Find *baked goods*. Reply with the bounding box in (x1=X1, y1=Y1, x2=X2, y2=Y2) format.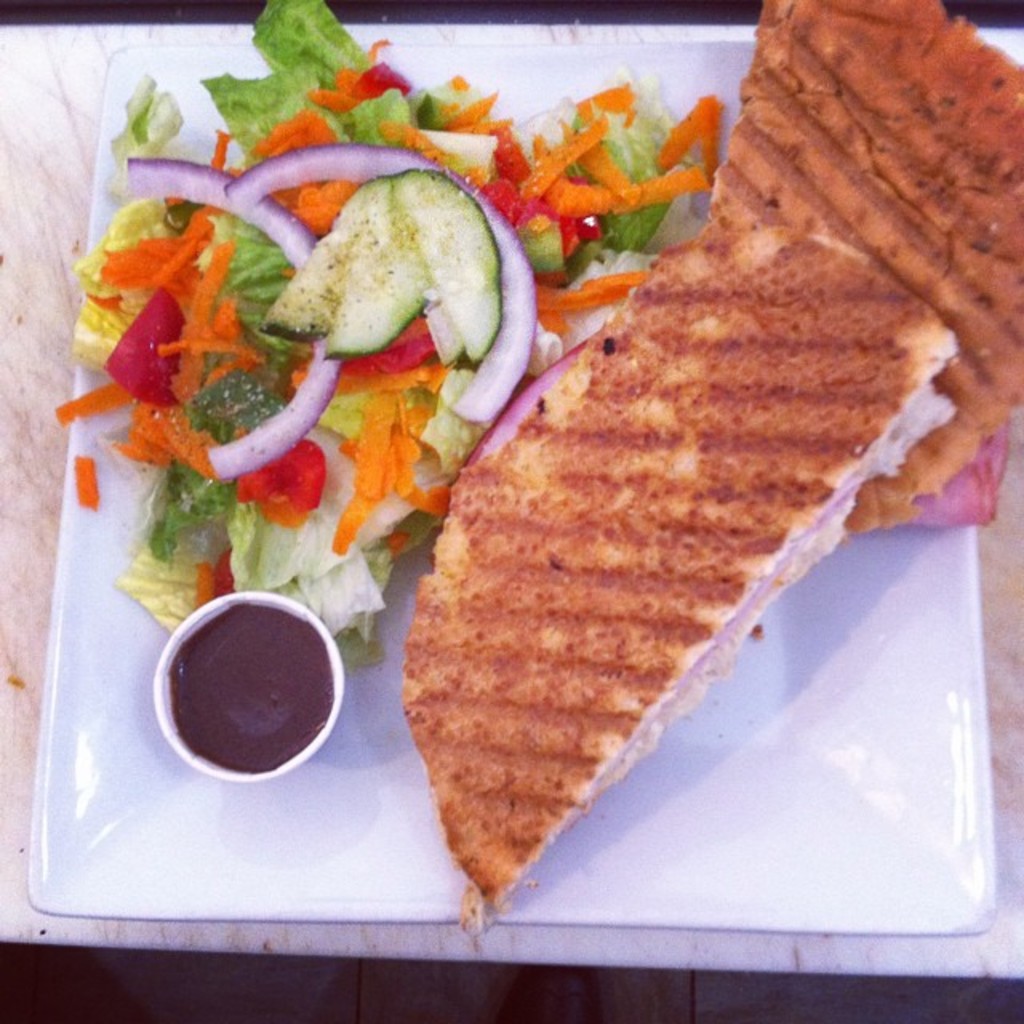
(x1=710, y1=0, x2=1022, y2=533).
